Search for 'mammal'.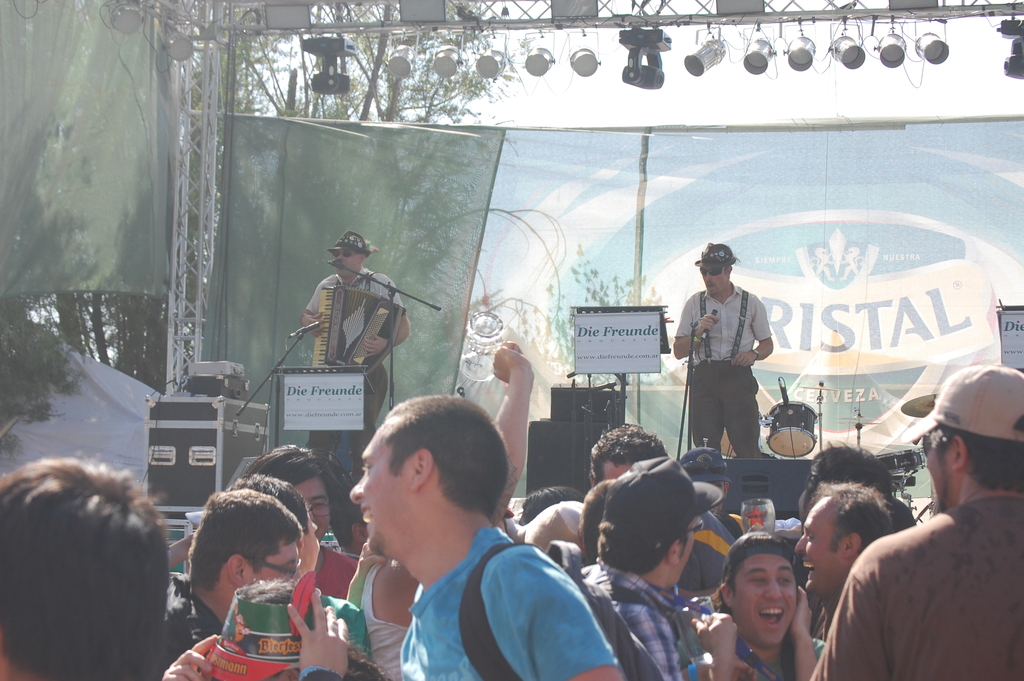
Found at bbox=(530, 419, 668, 545).
